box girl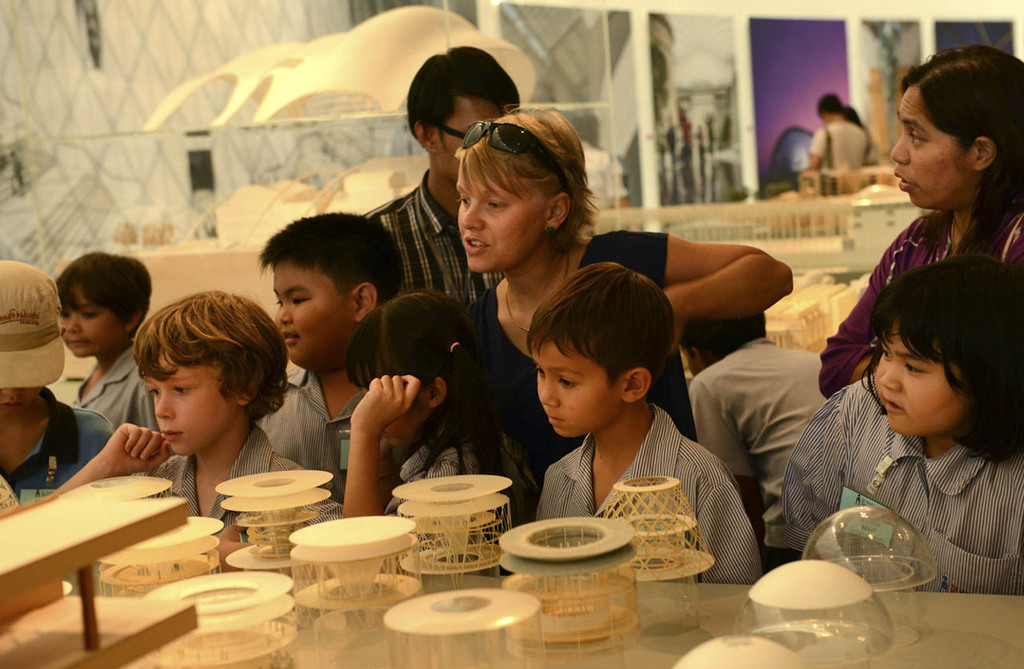
<bbox>348, 296, 539, 576</bbox>
